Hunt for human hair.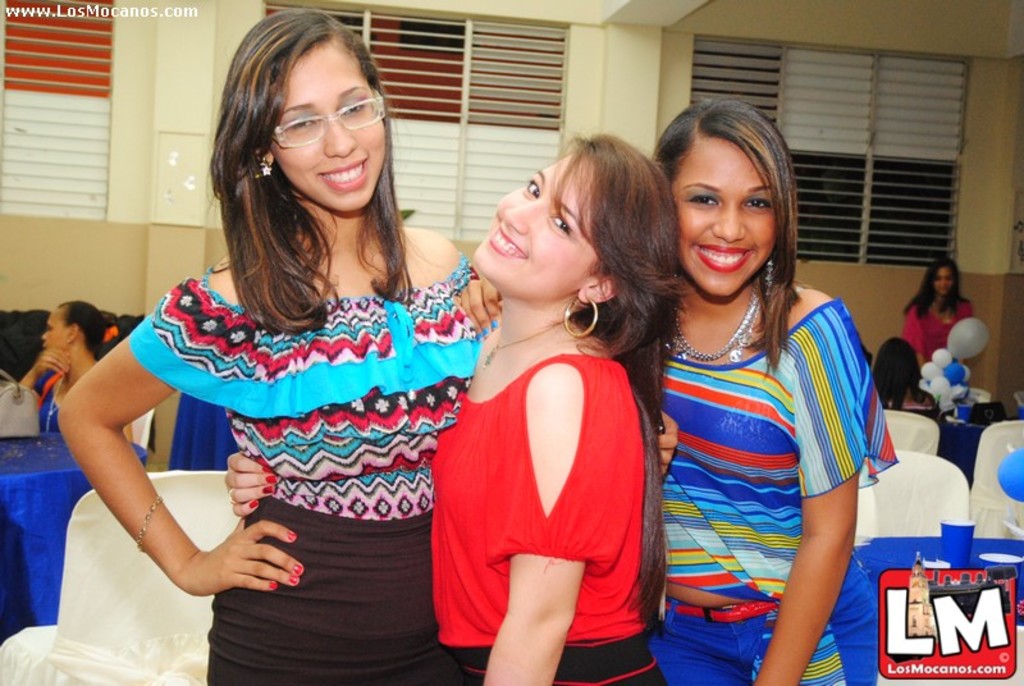
Hunted down at BBox(643, 93, 799, 366).
